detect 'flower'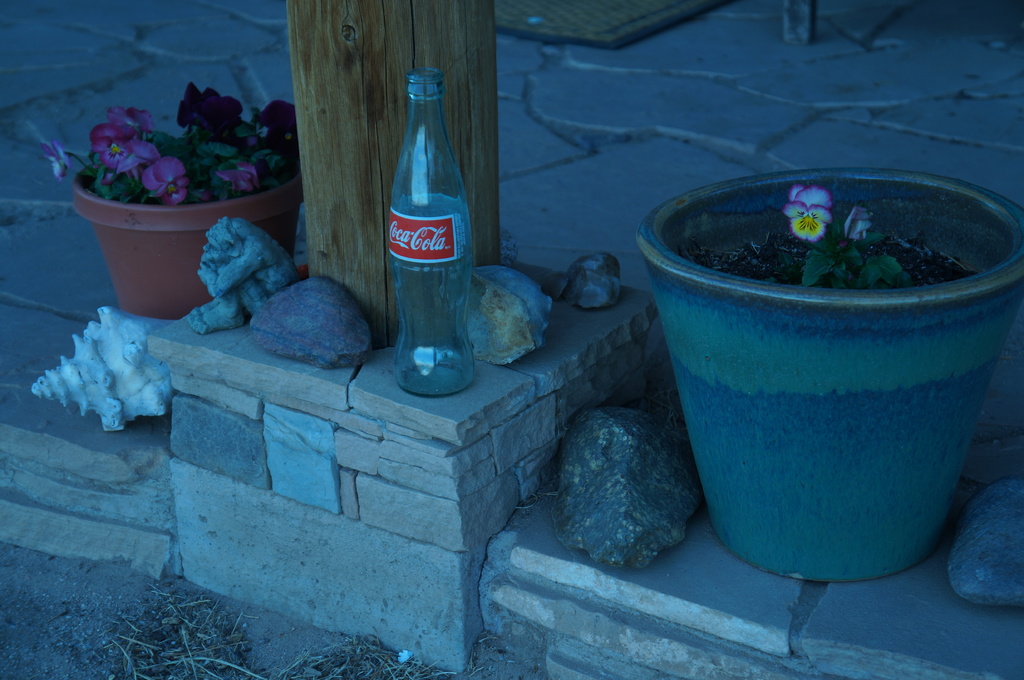
(left=214, top=159, right=259, bottom=195)
